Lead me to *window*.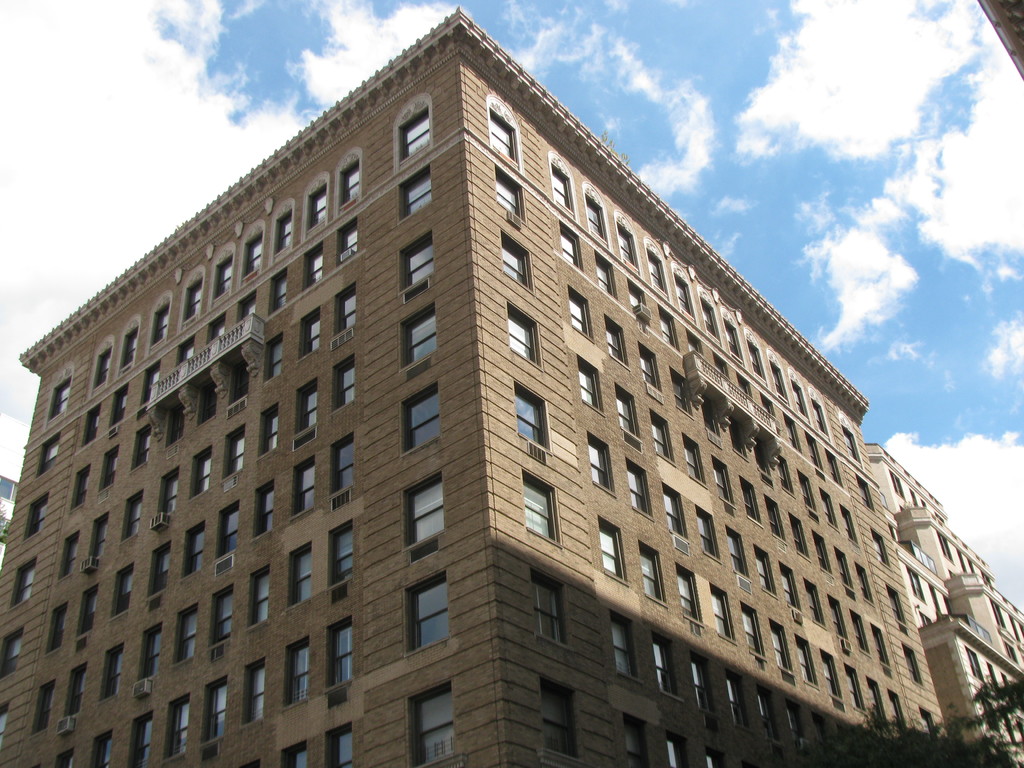
Lead to box(726, 676, 744, 723).
